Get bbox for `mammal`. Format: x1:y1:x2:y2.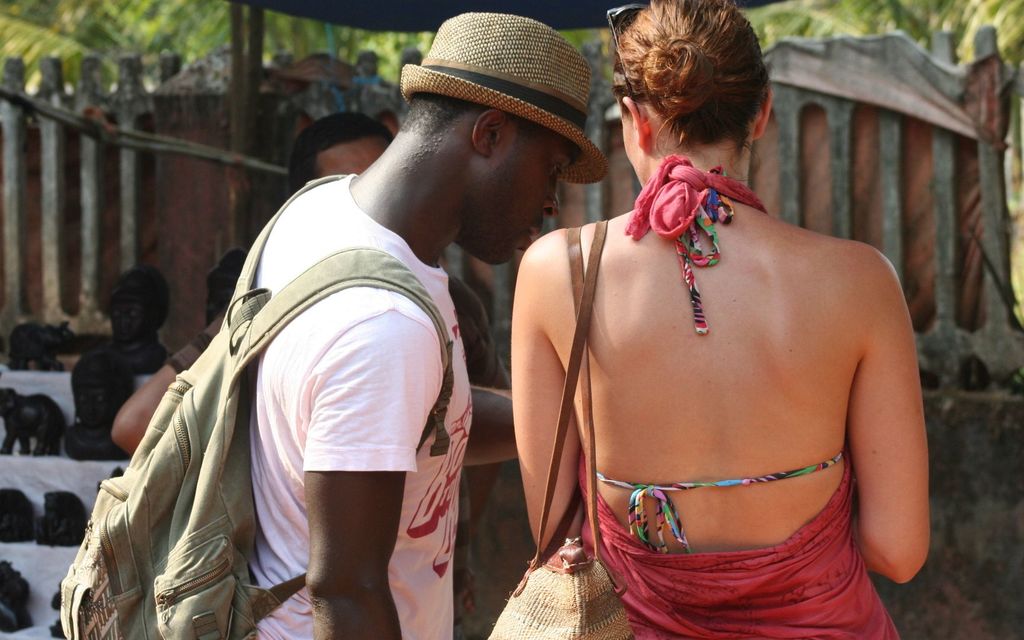
245:12:609:639.
